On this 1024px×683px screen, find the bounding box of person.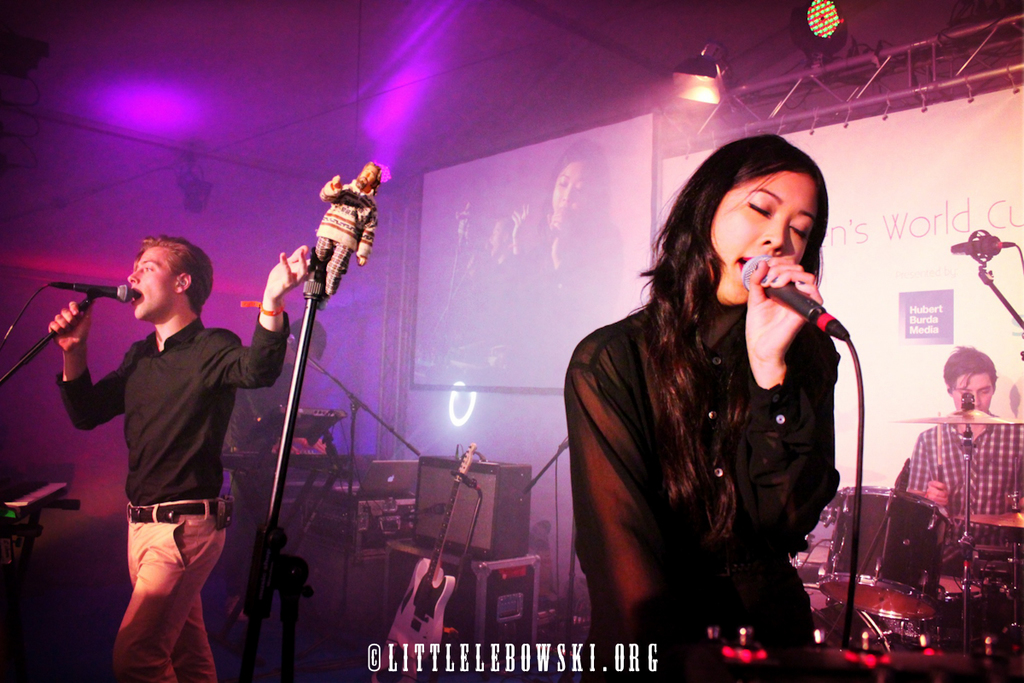
Bounding box: {"x1": 901, "y1": 336, "x2": 1023, "y2": 574}.
